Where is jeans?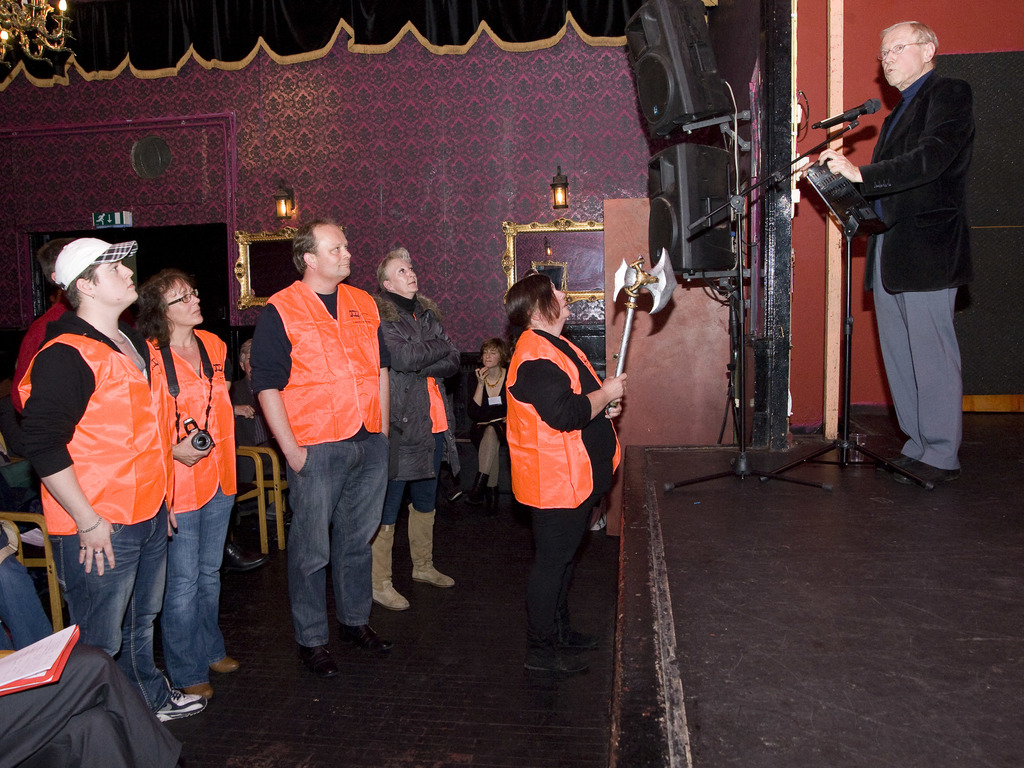
left=284, top=432, right=387, bottom=640.
